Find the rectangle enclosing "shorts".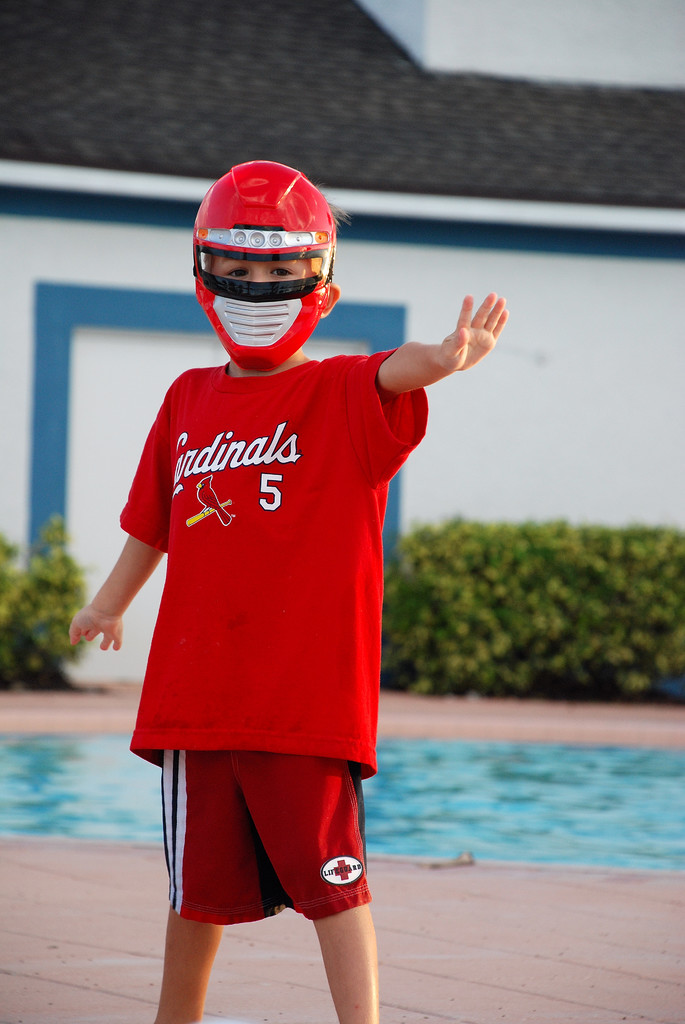
crop(161, 763, 360, 916).
